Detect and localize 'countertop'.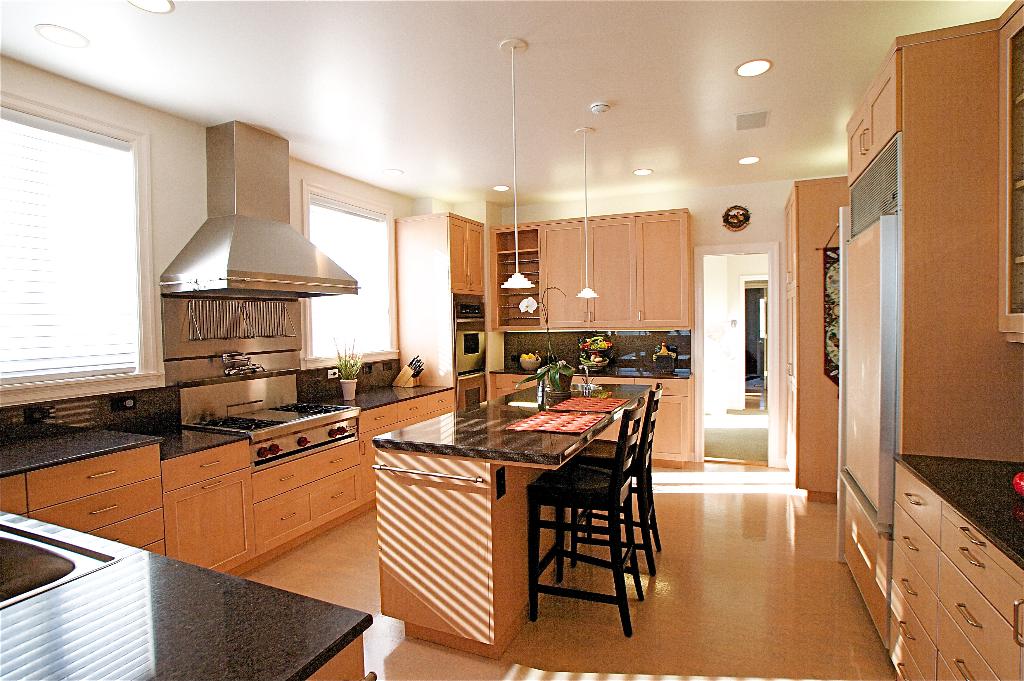
Localized at 0, 511, 372, 680.
